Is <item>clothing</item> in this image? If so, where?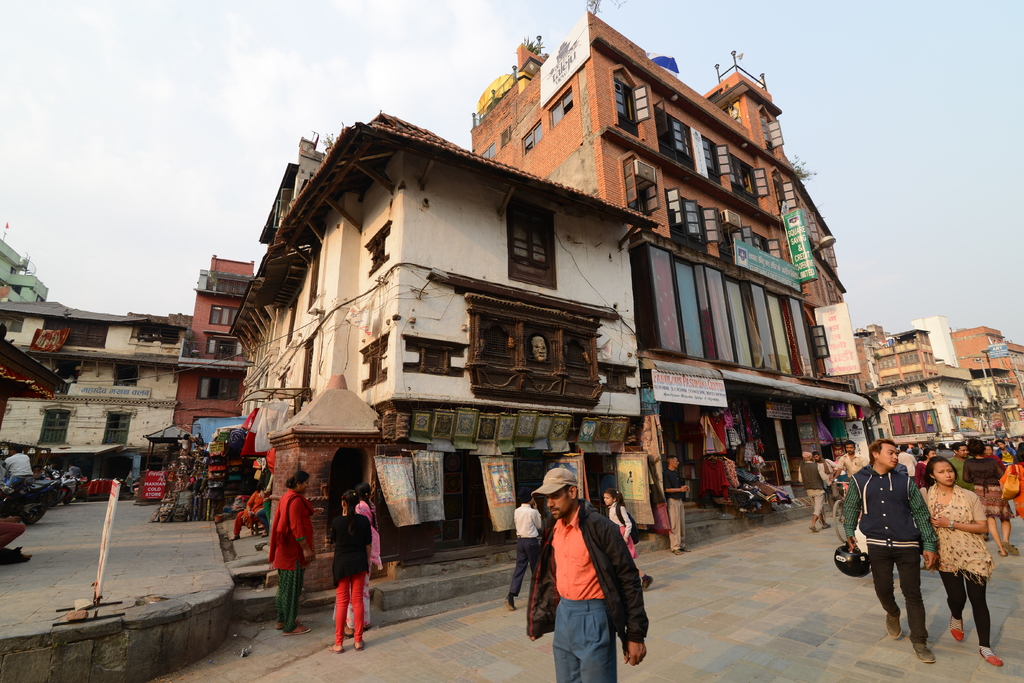
Yes, at select_region(250, 395, 291, 448).
